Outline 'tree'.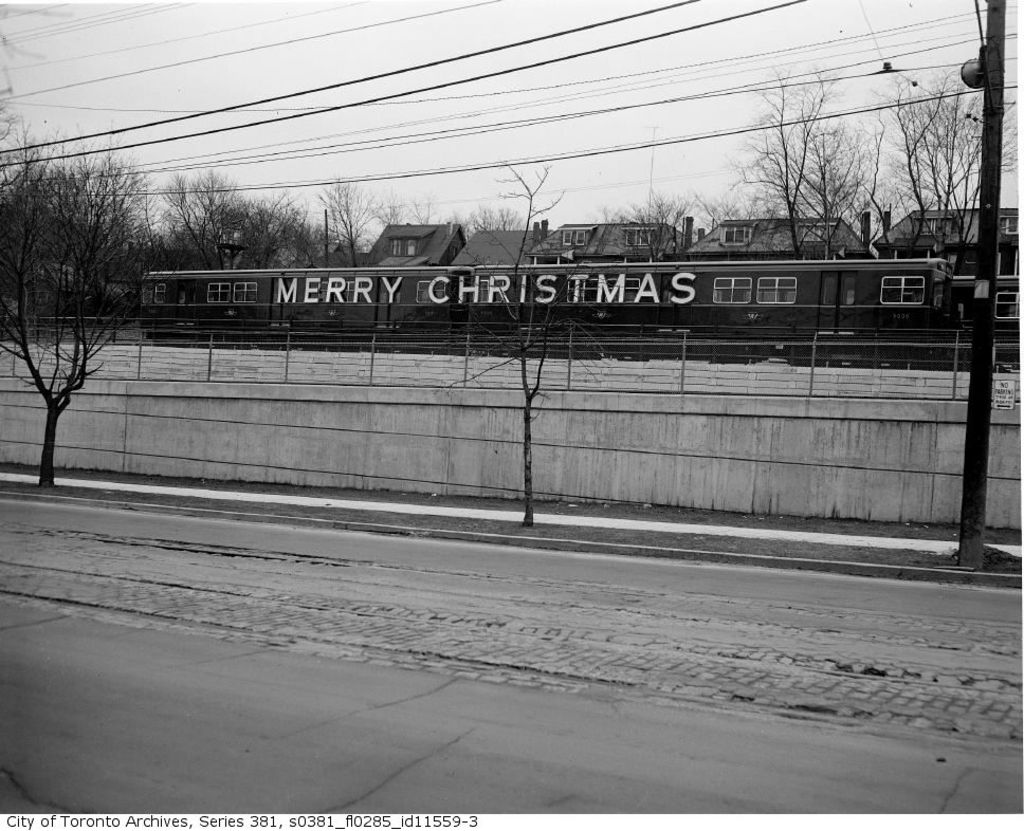
Outline: BBox(312, 169, 394, 288).
